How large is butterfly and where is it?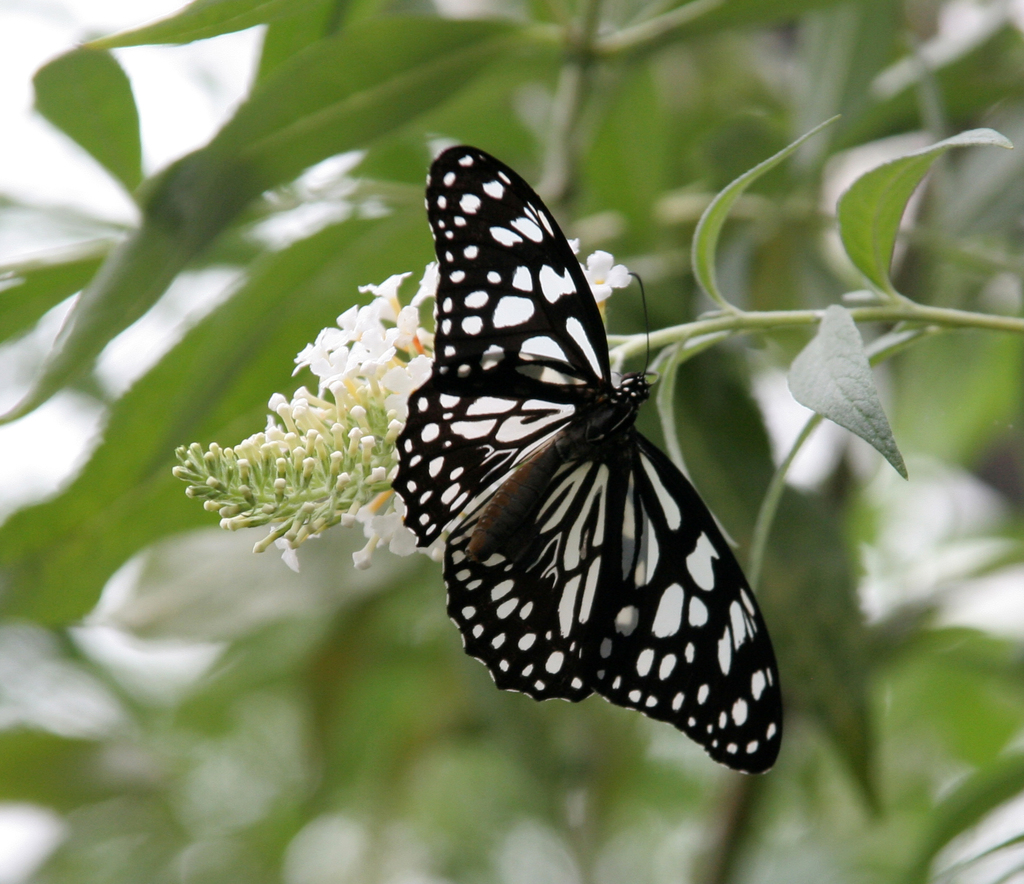
Bounding box: 385,136,765,786.
